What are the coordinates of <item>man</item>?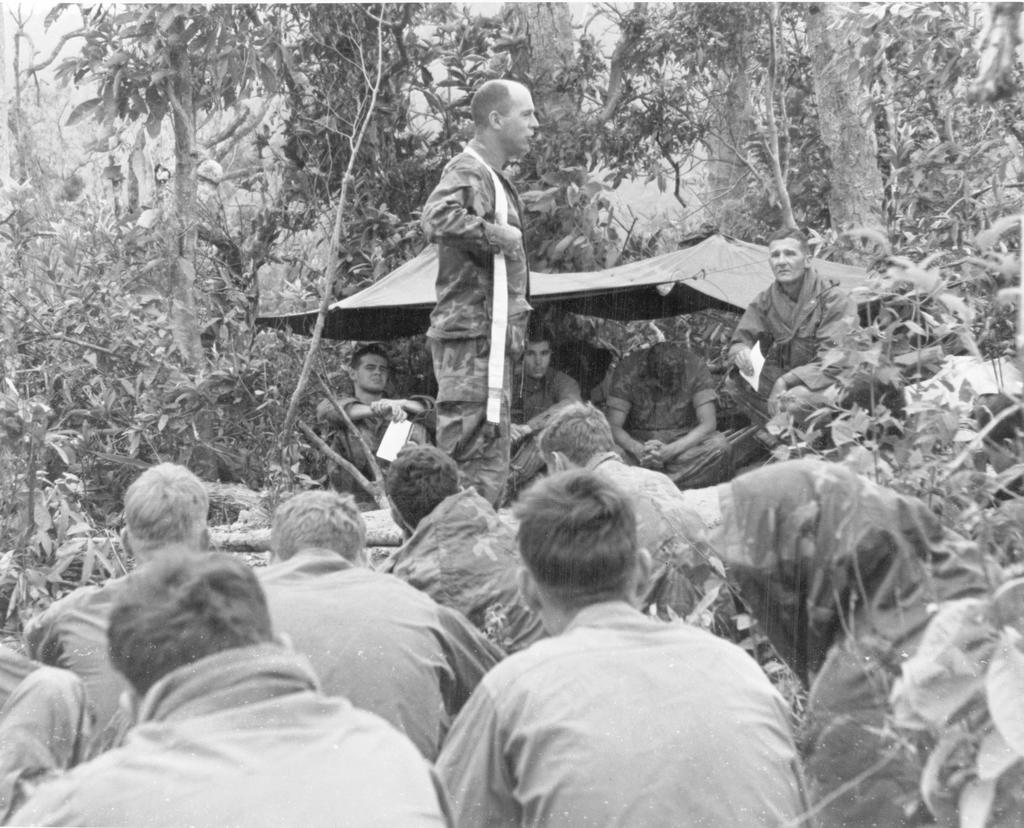
crop(532, 402, 742, 642).
